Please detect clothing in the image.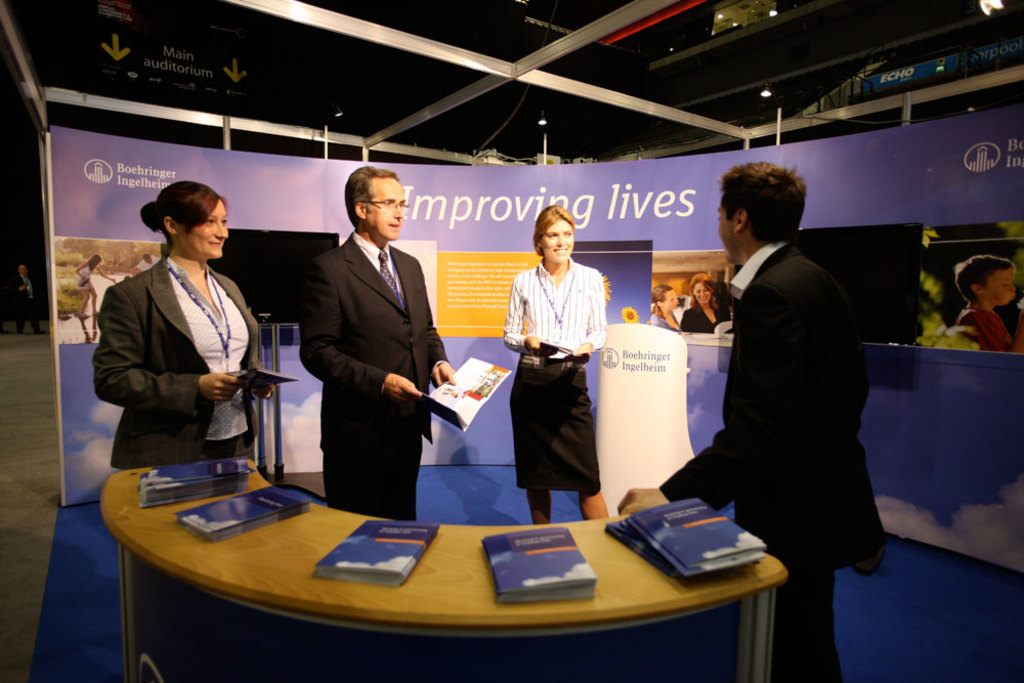
[x1=87, y1=211, x2=272, y2=494].
